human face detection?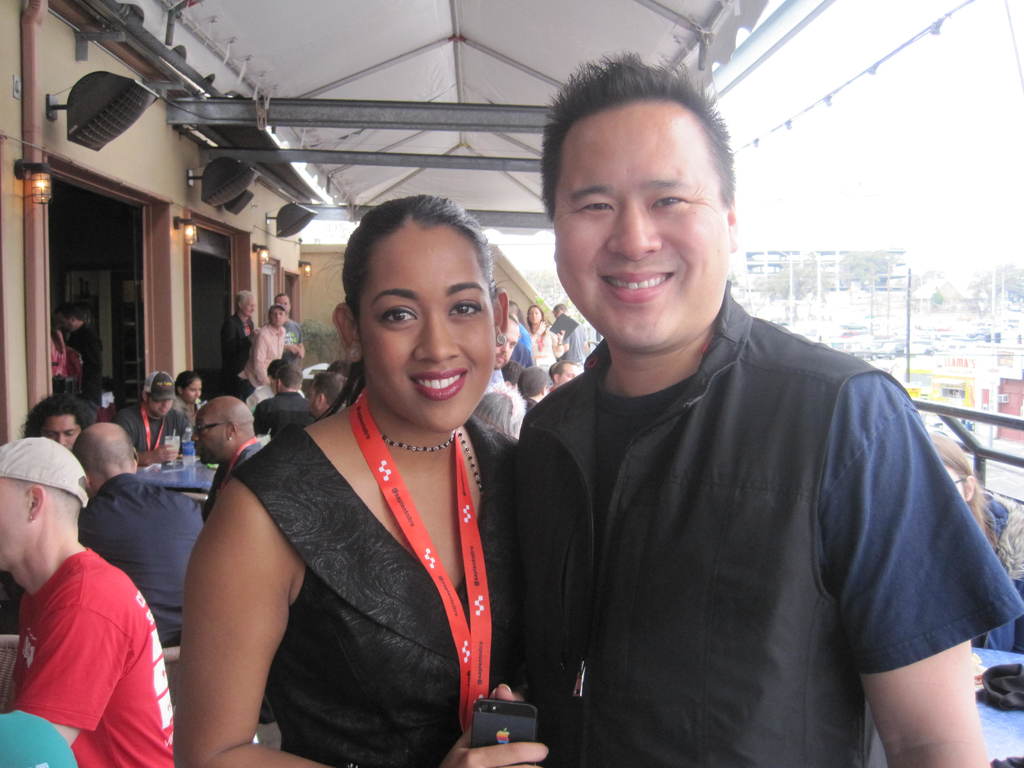
rect(40, 413, 80, 447)
